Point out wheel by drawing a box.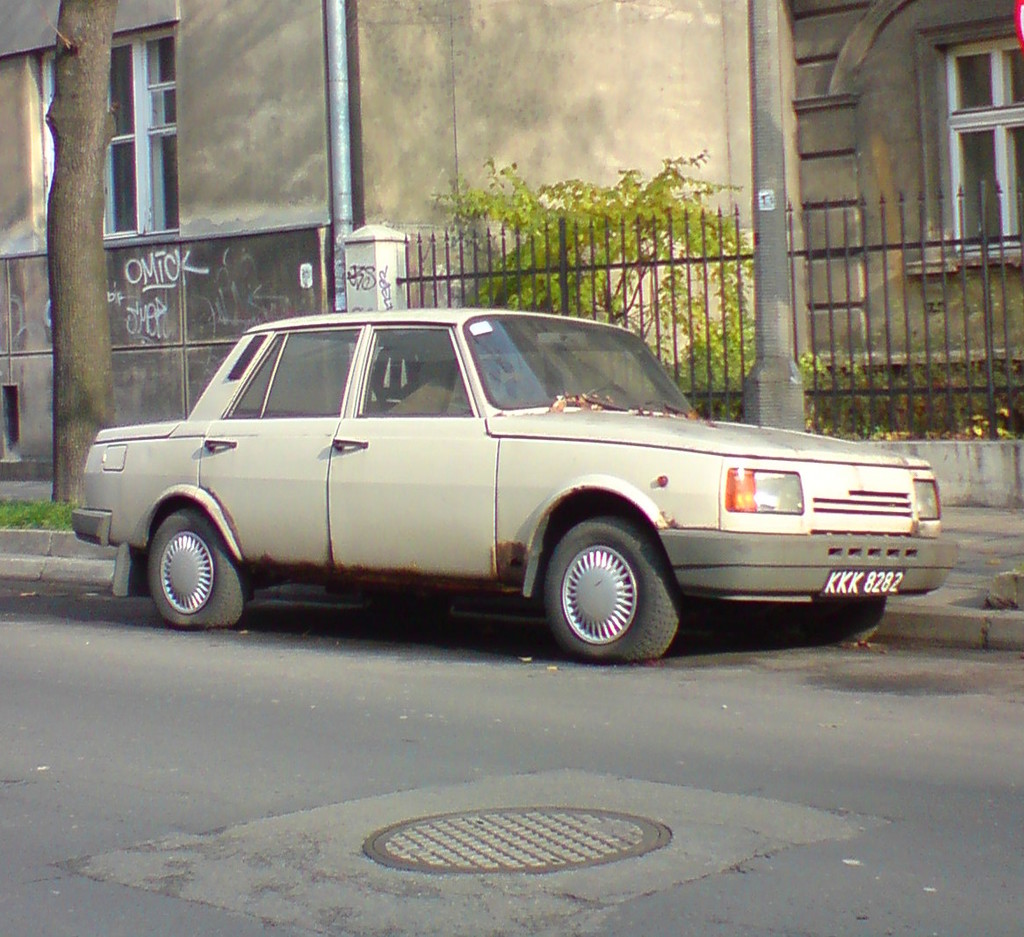
bbox=[812, 591, 887, 646].
